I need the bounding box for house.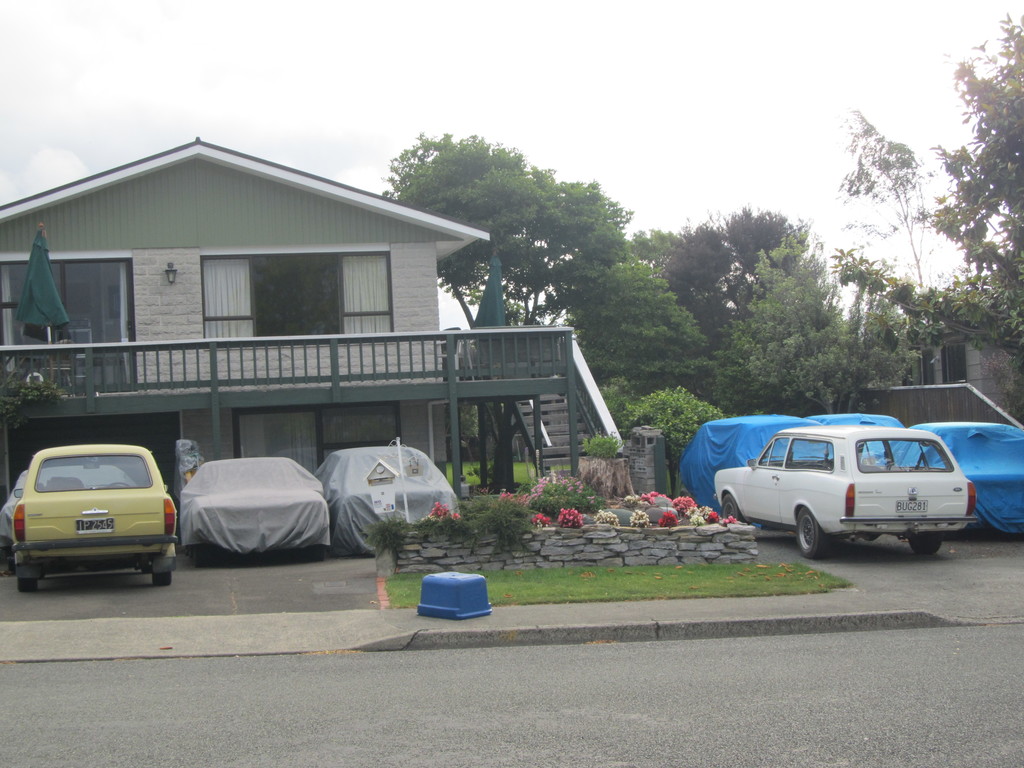
Here it is: bbox(0, 127, 583, 511).
